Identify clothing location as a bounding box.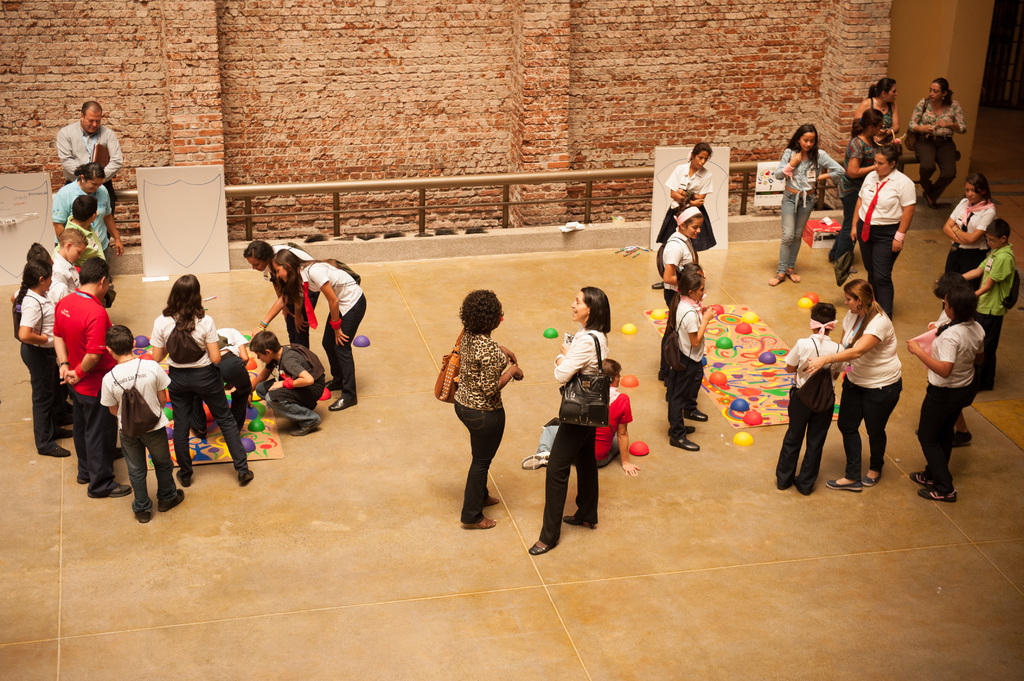
<bbox>666, 293, 709, 440</bbox>.
